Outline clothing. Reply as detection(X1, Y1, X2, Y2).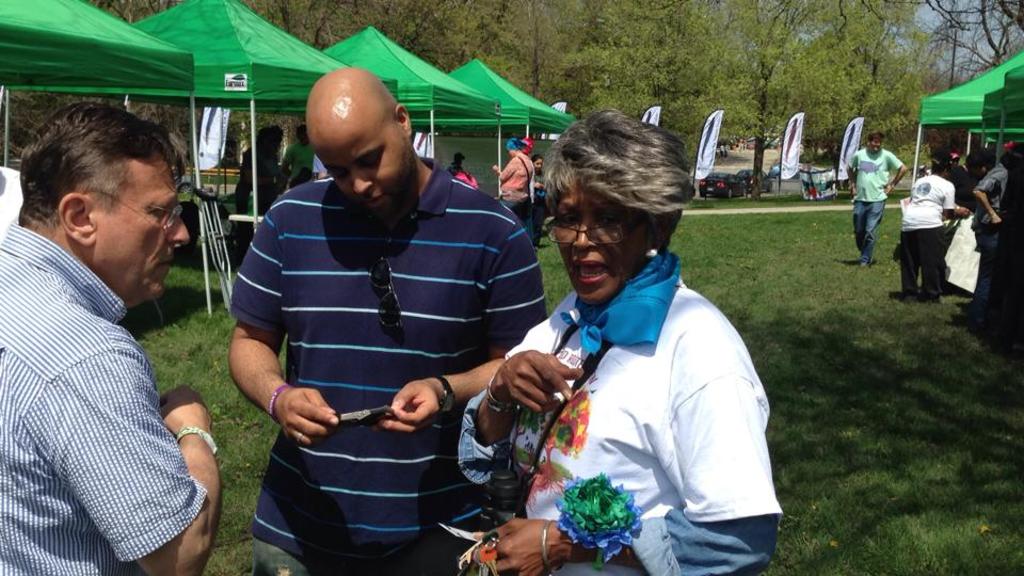
detection(899, 173, 953, 304).
